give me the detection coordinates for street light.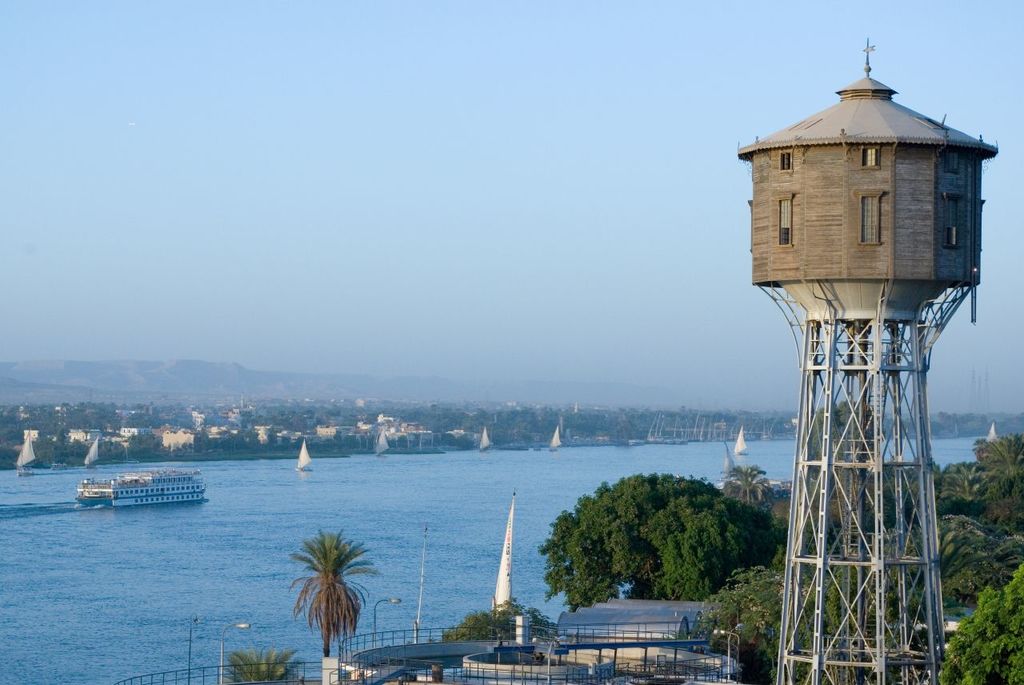
{"left": 530, "top": 633, "right": 569, "bottom": 683}.
